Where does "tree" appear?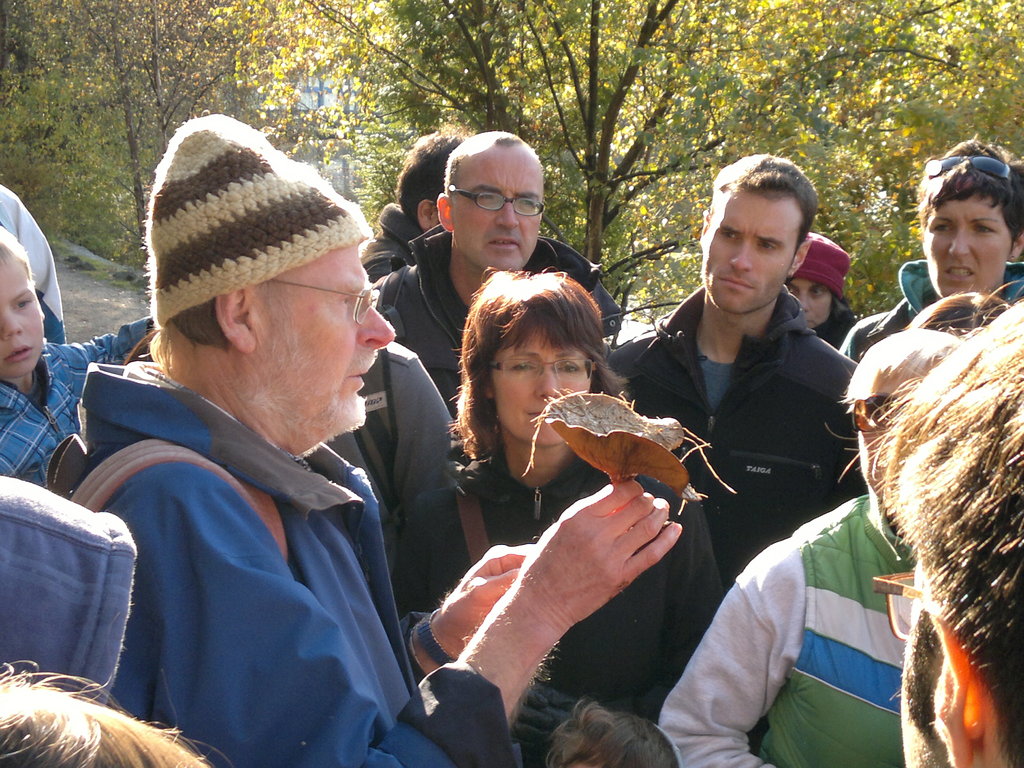
Appears at pyautogui.locateOnScreen(0, 0, 323, 288).
